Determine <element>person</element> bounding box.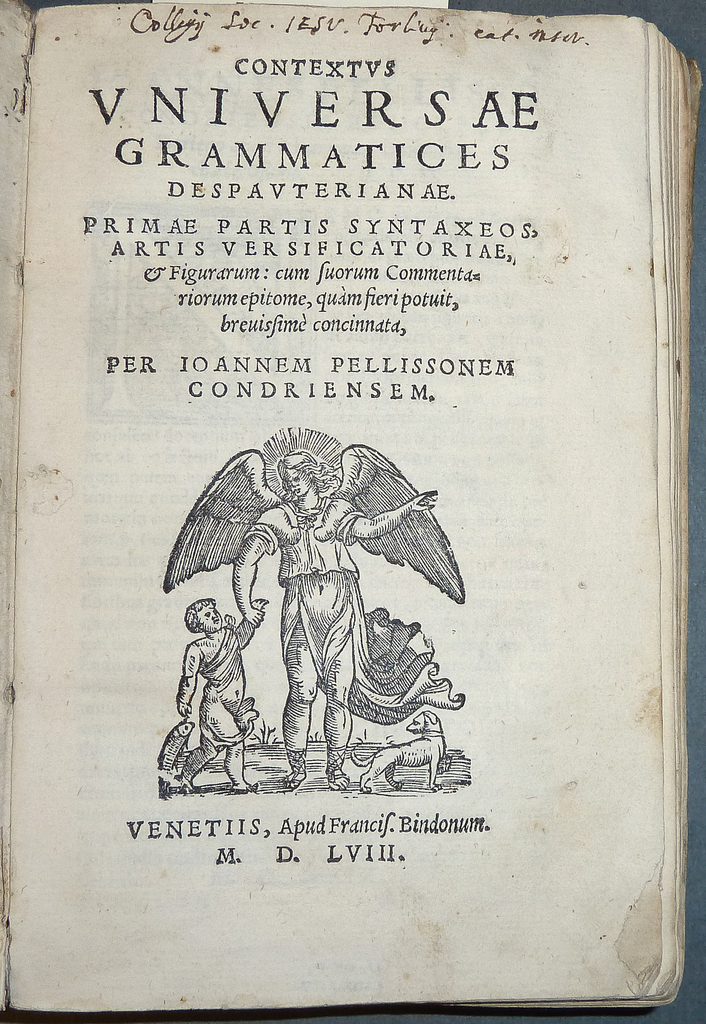
Determined: bbox=(171, 593, 271, 792).
